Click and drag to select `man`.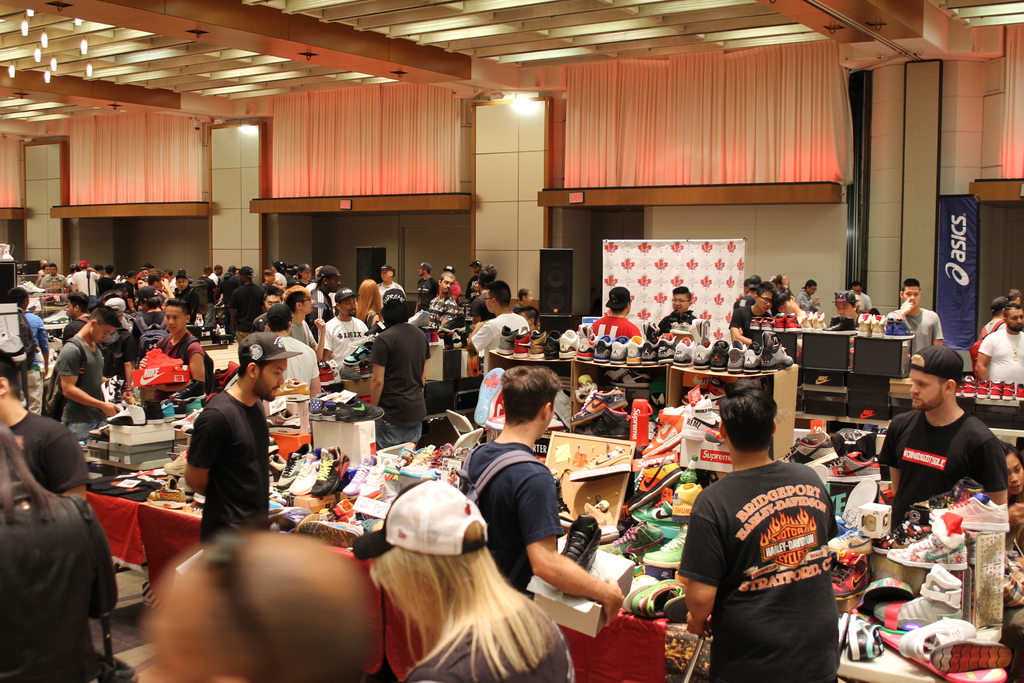
Selection: left=124, top=272, right=135, bottom=312.
